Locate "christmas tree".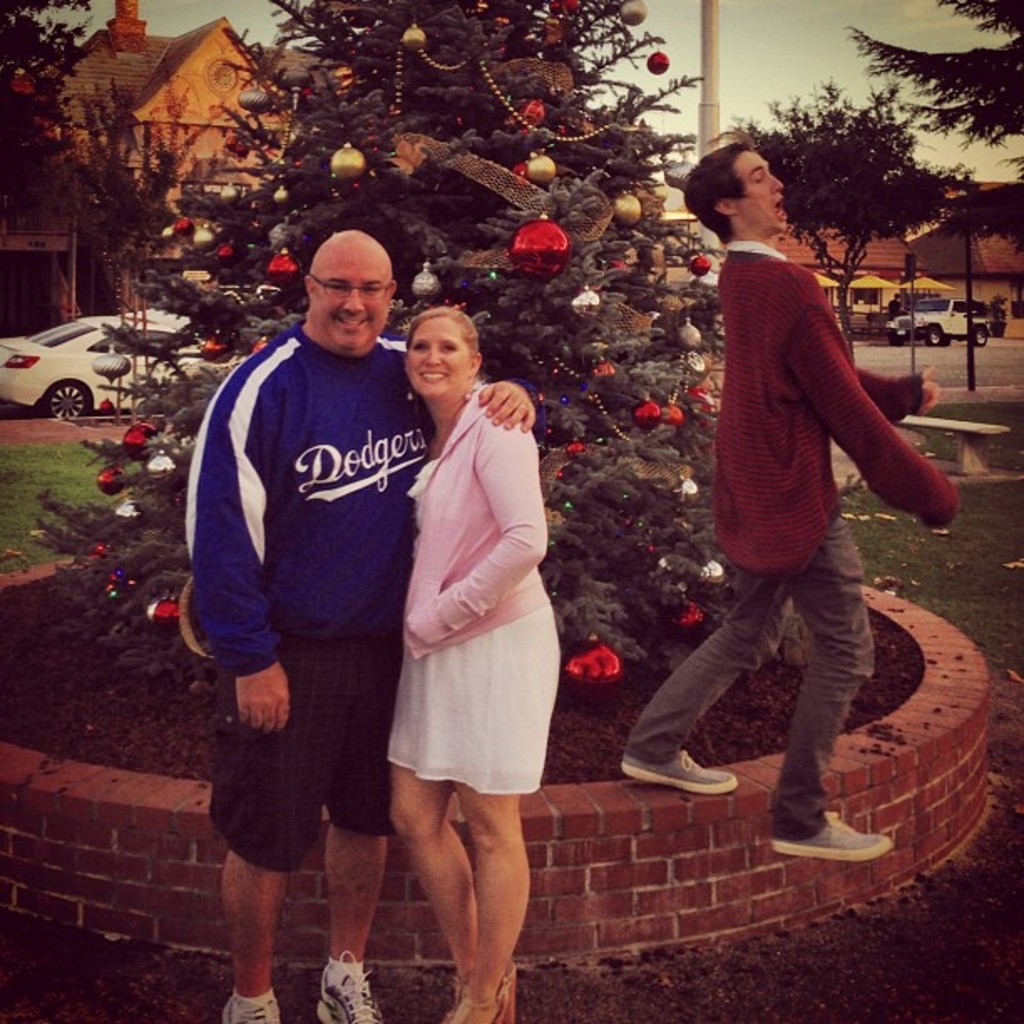
Bounding box: box(17, 0, 741, 806).
